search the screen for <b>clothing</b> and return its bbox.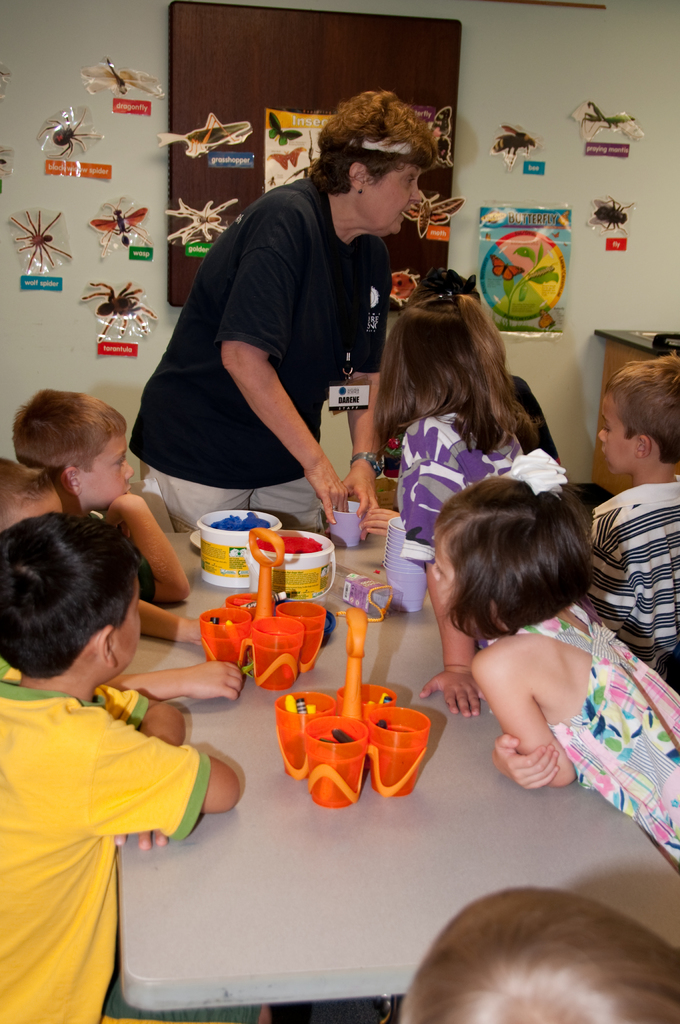
Found: box(6, 619, 226, 997).
